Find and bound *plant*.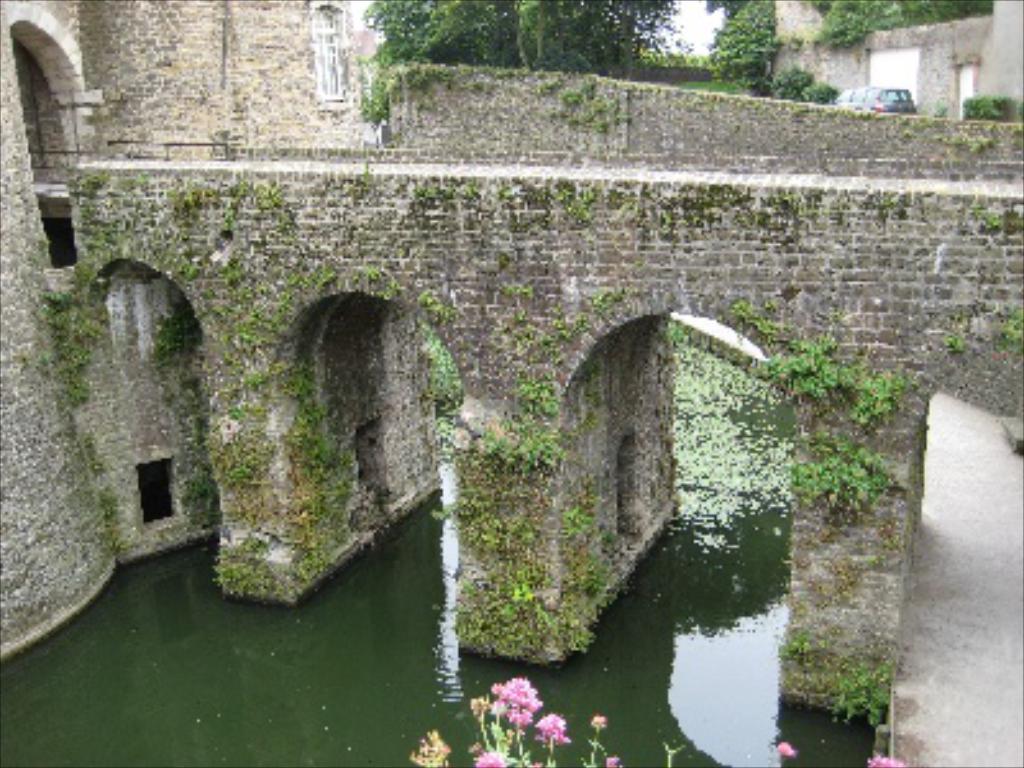
Bound: rect(773, 64, 812, 97).
